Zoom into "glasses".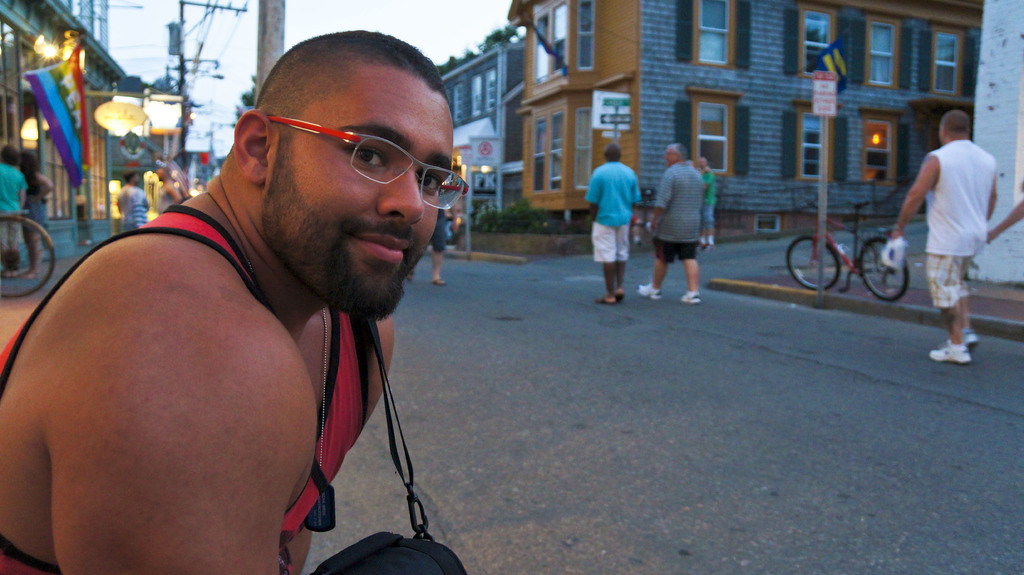
Zoom target: 265:117:468:210.
